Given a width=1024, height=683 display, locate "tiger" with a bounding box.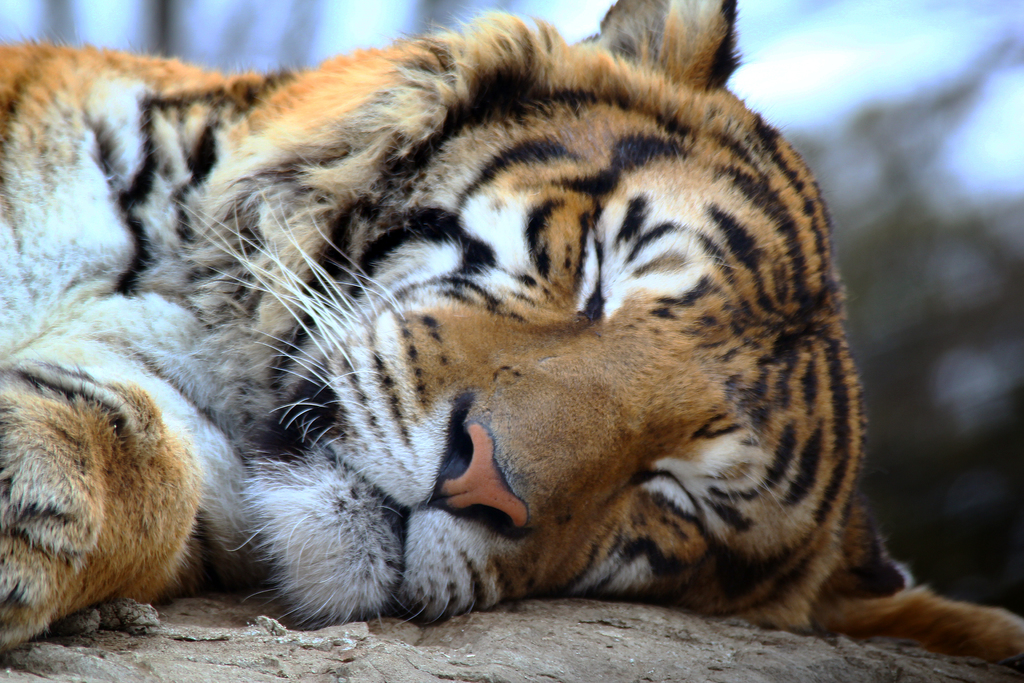
Located: <bbox>0, 0, 1023, 673</bbox>.
